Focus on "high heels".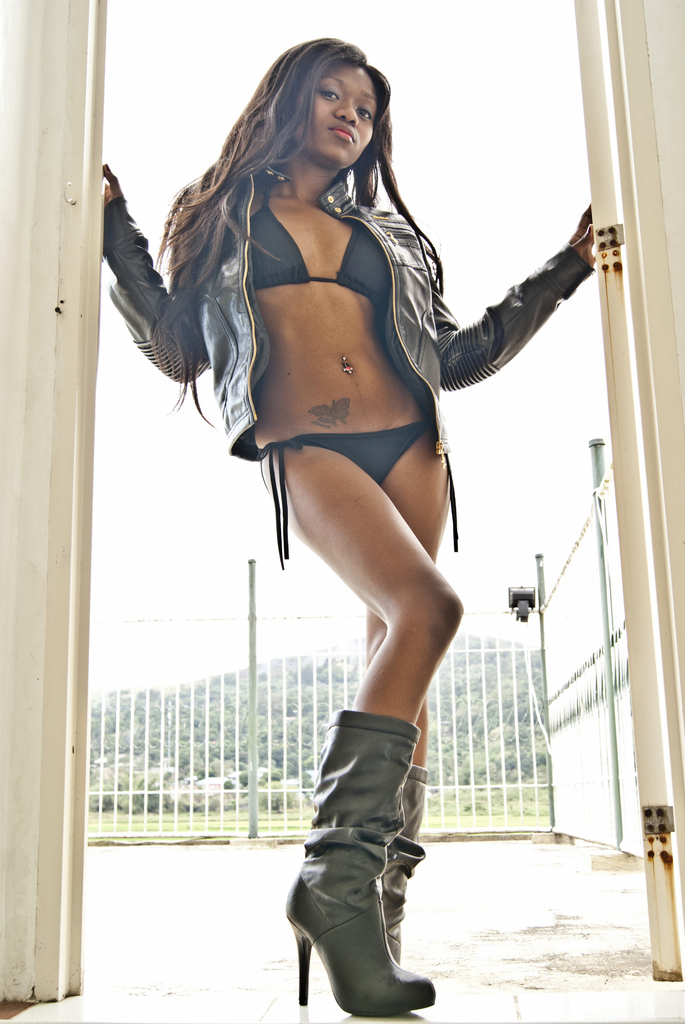
Focused at <bbox>382, 765, 427, 966</bbox>.
